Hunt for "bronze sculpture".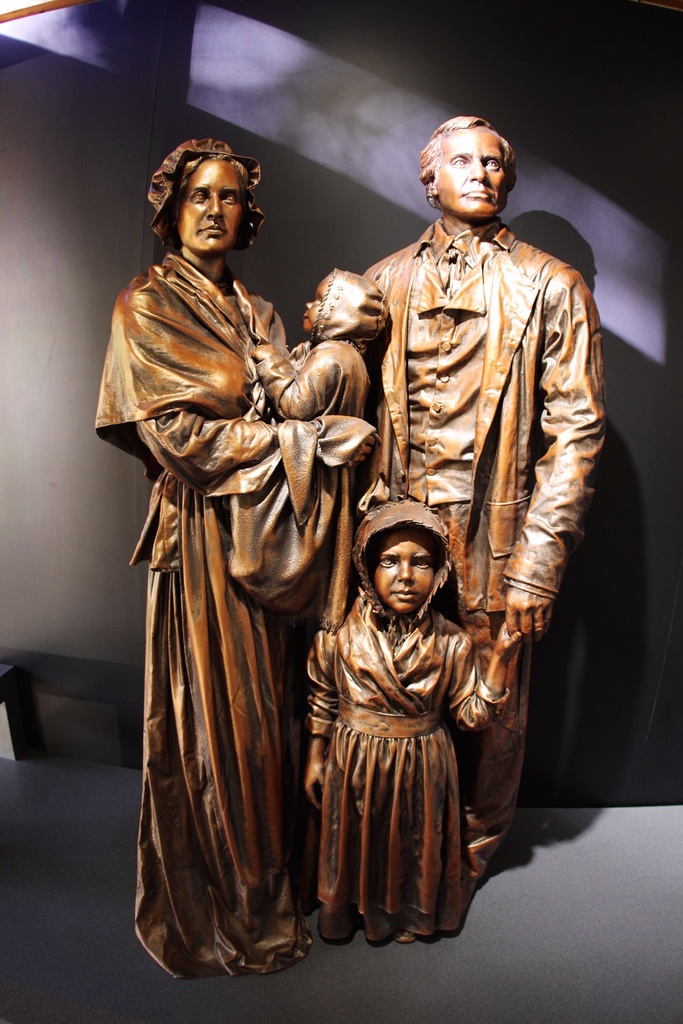
Hunted down at [left=125, top=134, right=400, bottom=962].
